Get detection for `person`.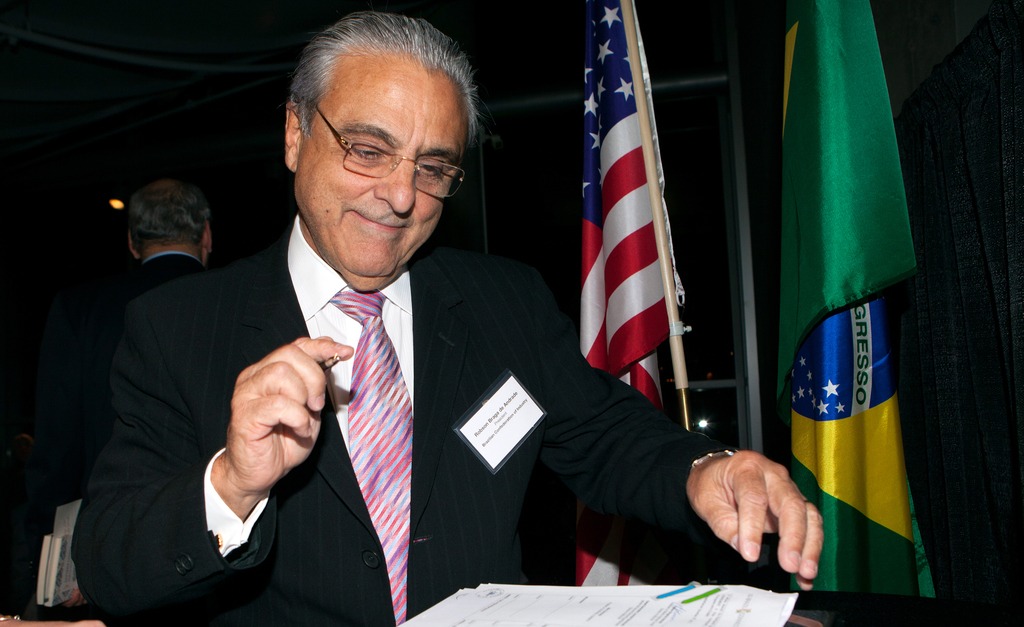
Detection: bbox=(90, 5, 826, 607).
